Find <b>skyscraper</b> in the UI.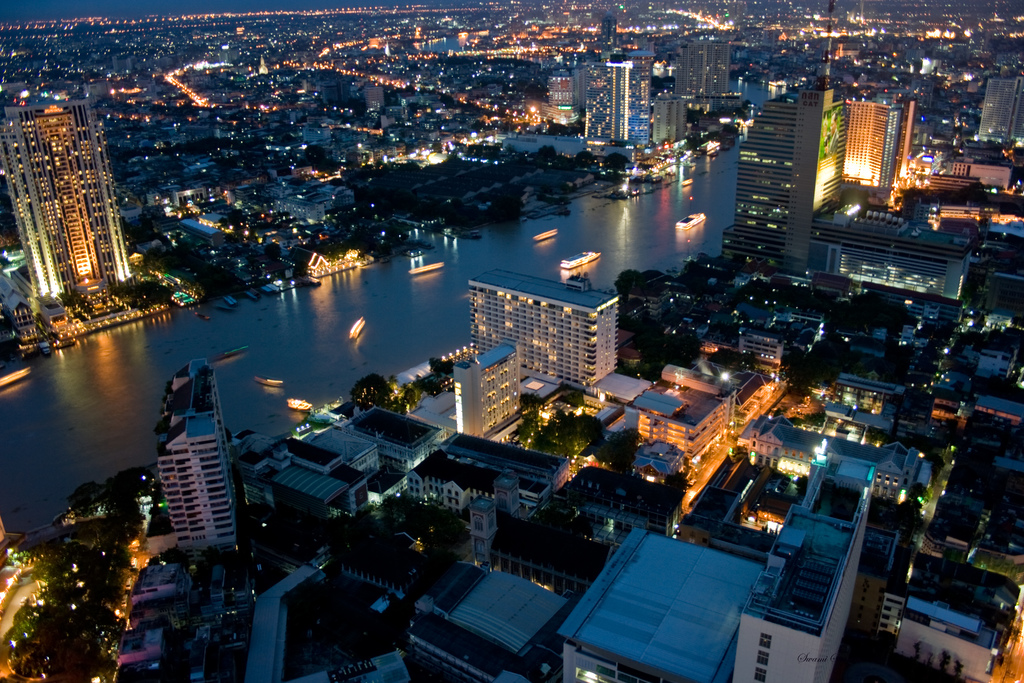
UI element at bbox=(975, 78, 1023, 145).
